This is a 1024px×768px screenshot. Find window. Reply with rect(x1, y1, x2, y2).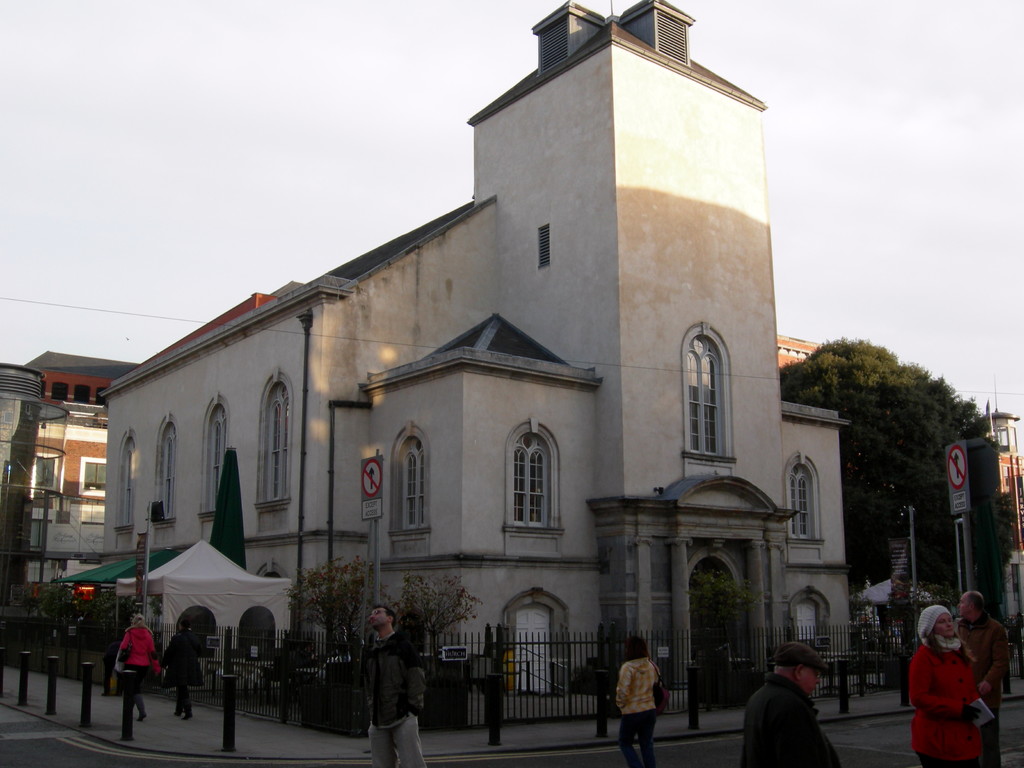
rect(539, 225, 551, 266).
